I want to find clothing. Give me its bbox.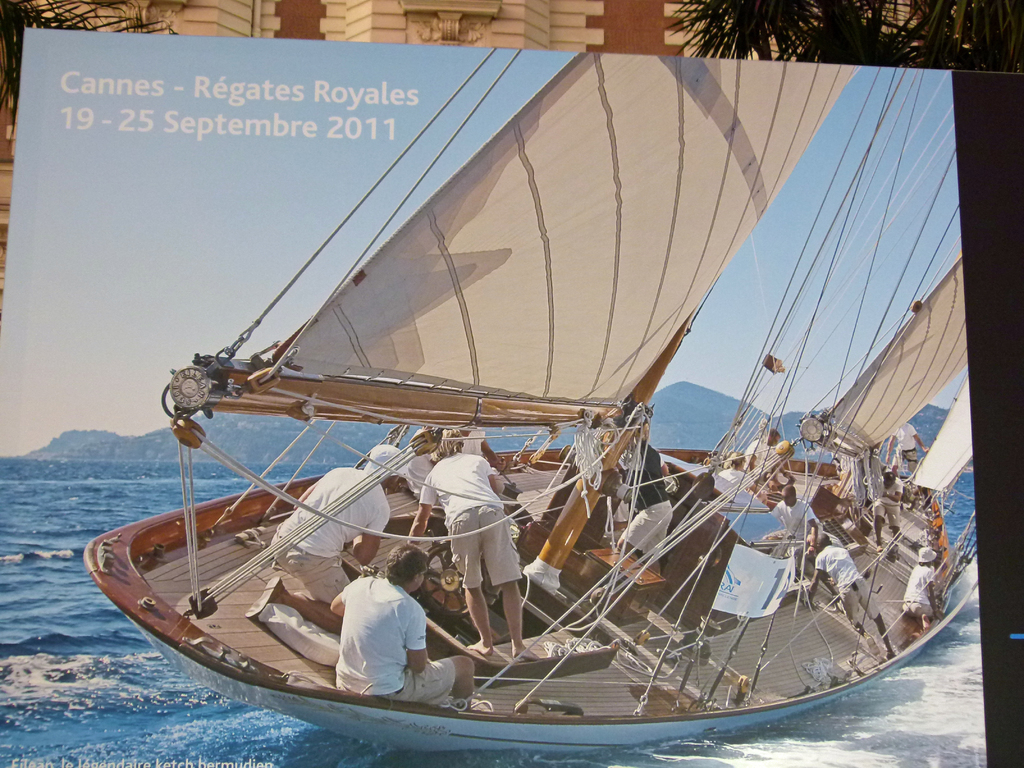
region(265, 465, 384, 560).
